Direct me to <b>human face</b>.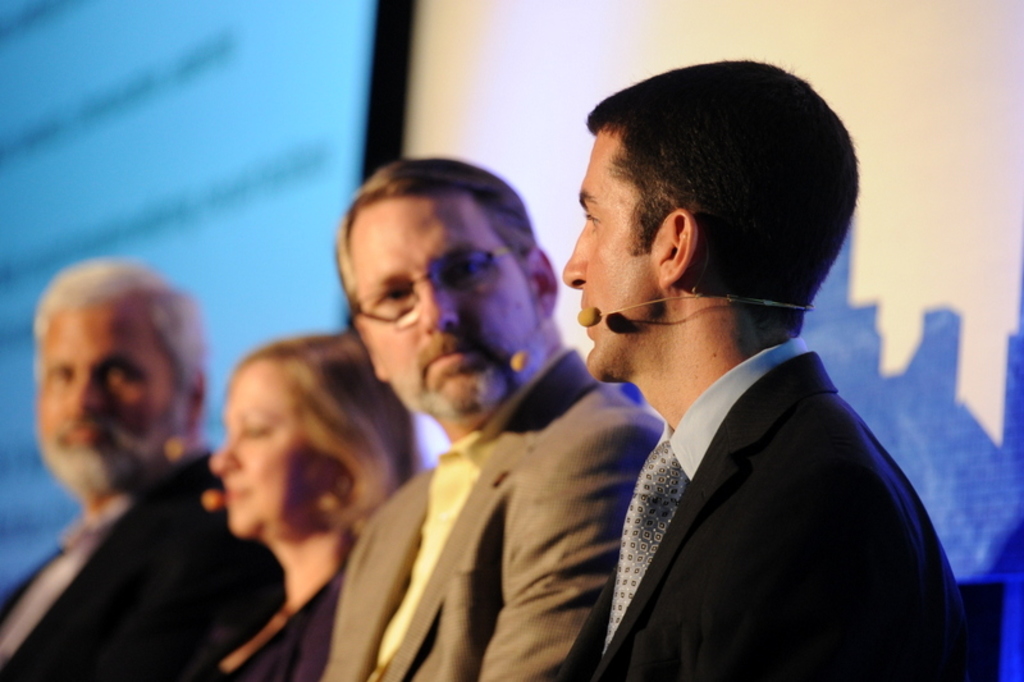
Direction: box=[210, 367, 329, 534].
